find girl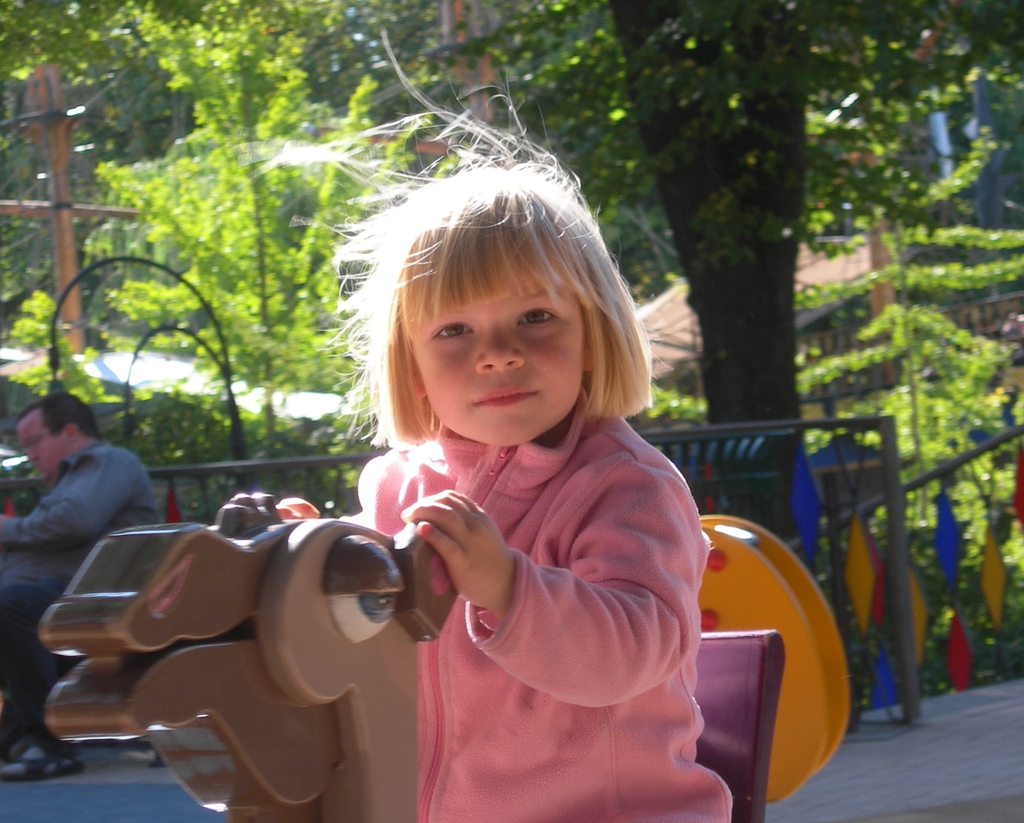
{"left": 276, "top": 29, "right": 737, "bottom": 822}
